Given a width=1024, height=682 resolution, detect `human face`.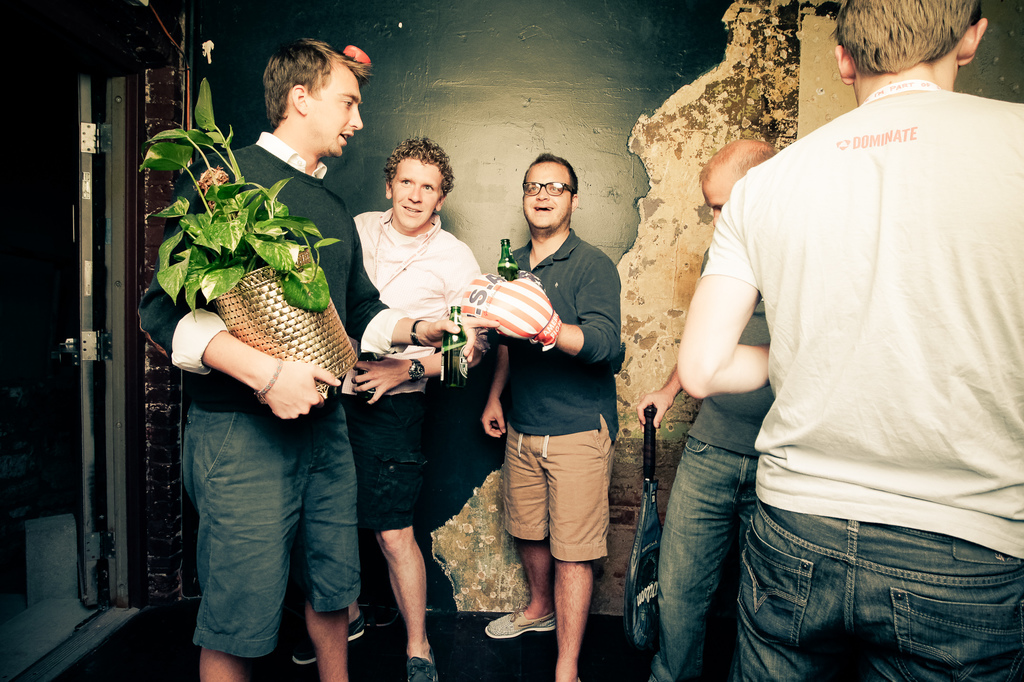
(307,59,365,155).
